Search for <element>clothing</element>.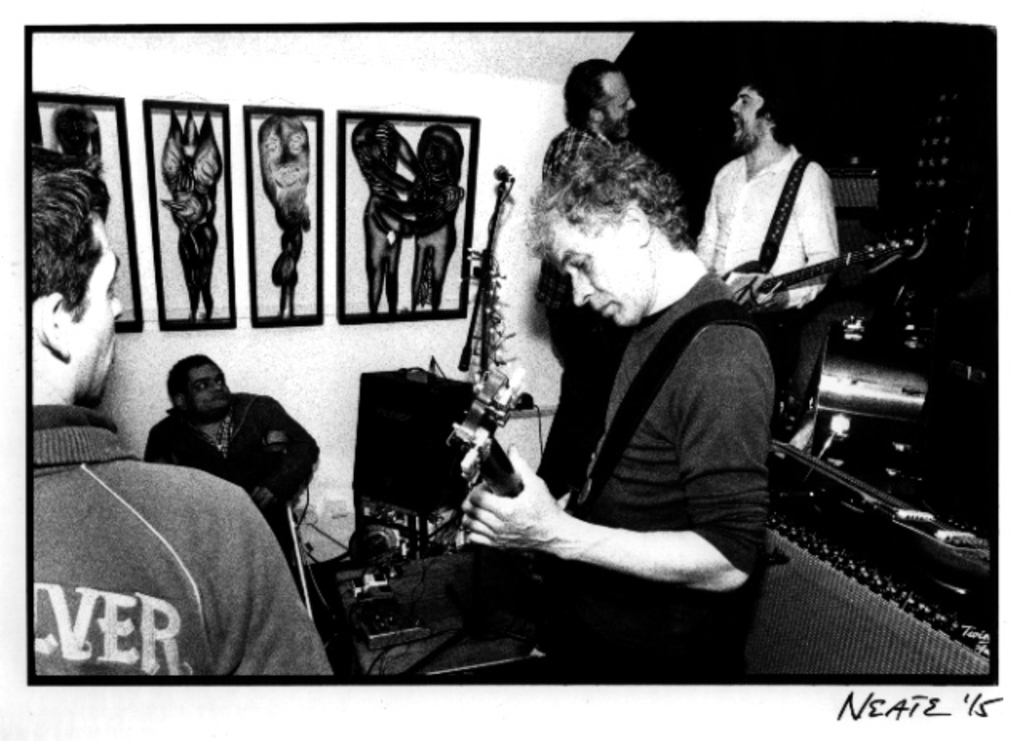
Found at Rect(691, 138, 848, 407).
